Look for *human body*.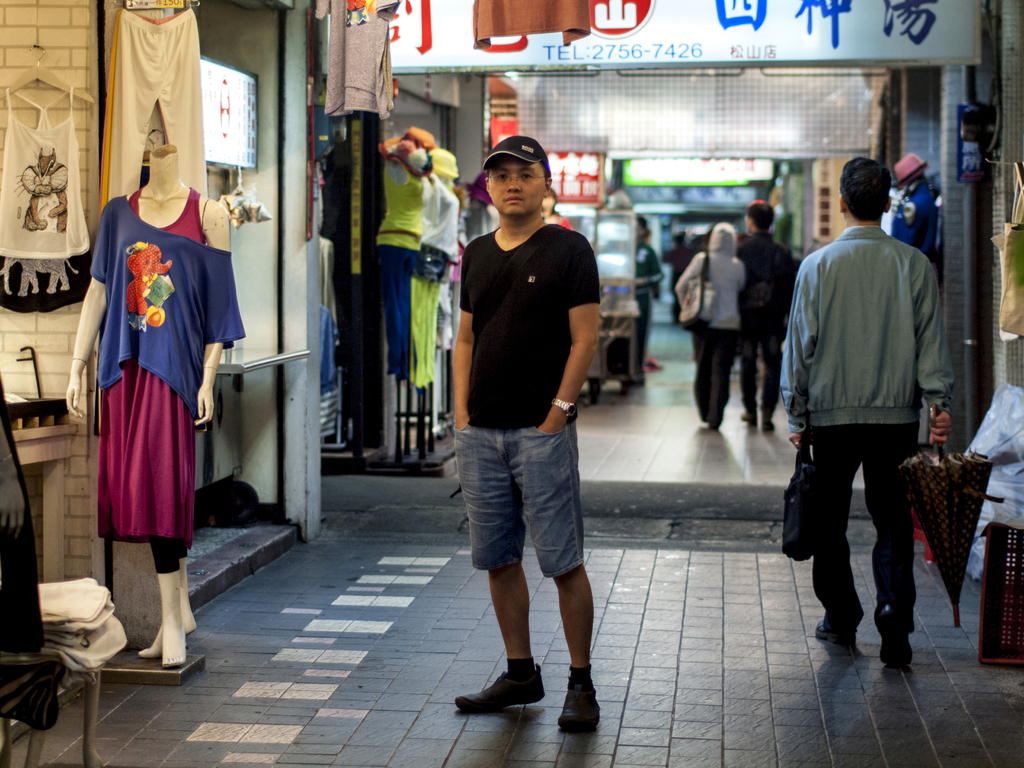
Found: Rect(68, 183, 234, 667).
